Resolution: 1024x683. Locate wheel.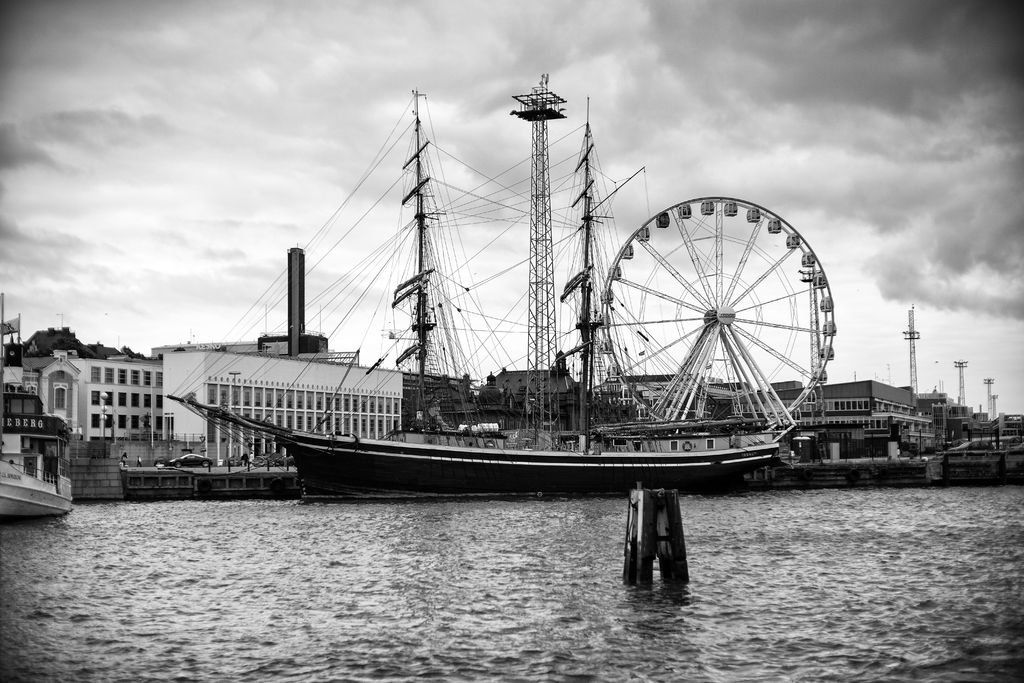
605 165 842 447.
